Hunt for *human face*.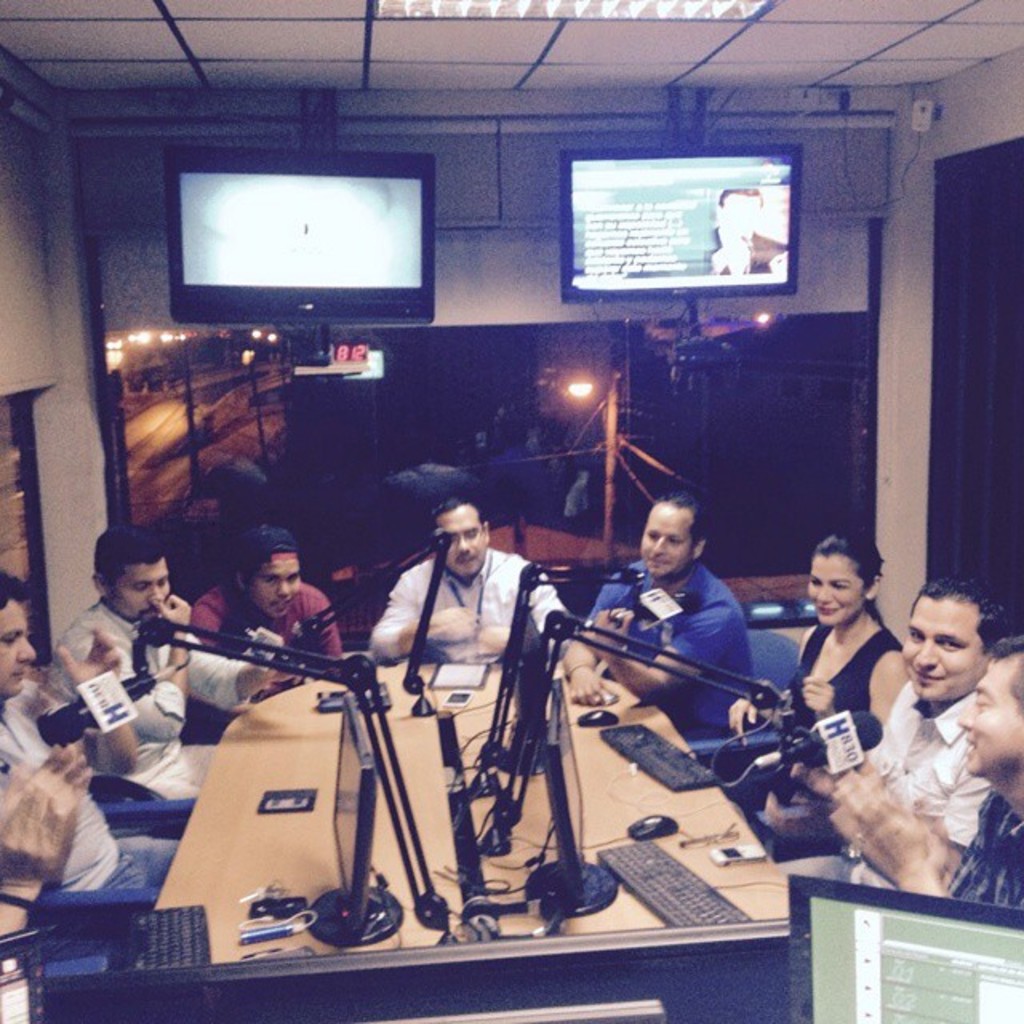
Hunted down at x1=957 y1=653 x2=1022 y2=779.
